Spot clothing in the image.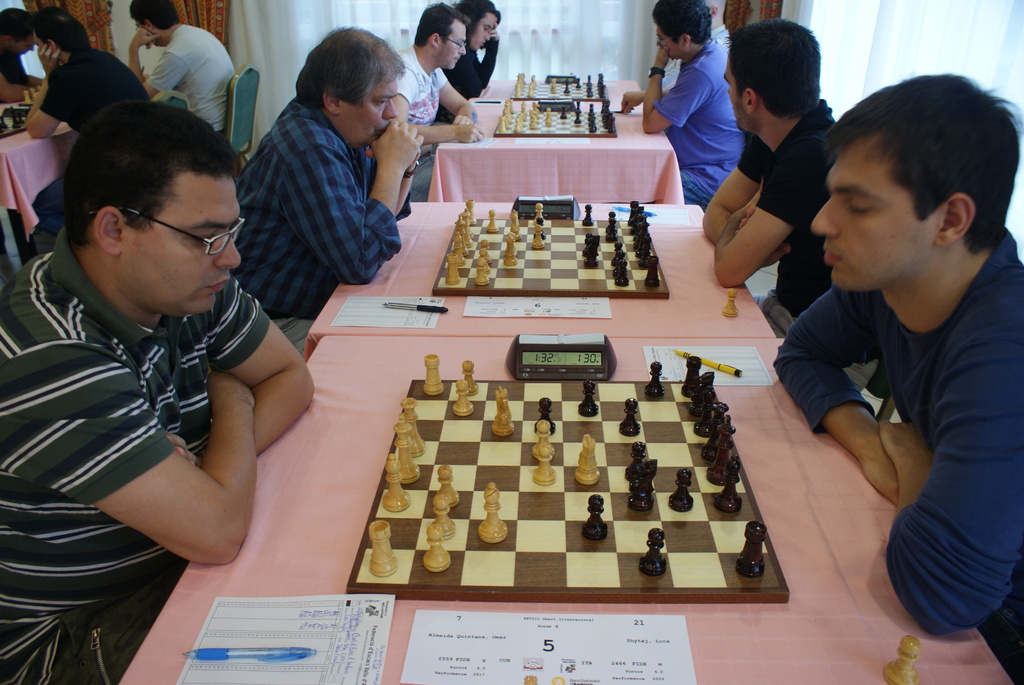
clothing found at x1=232, y1=96, x2=411, y2=350.
